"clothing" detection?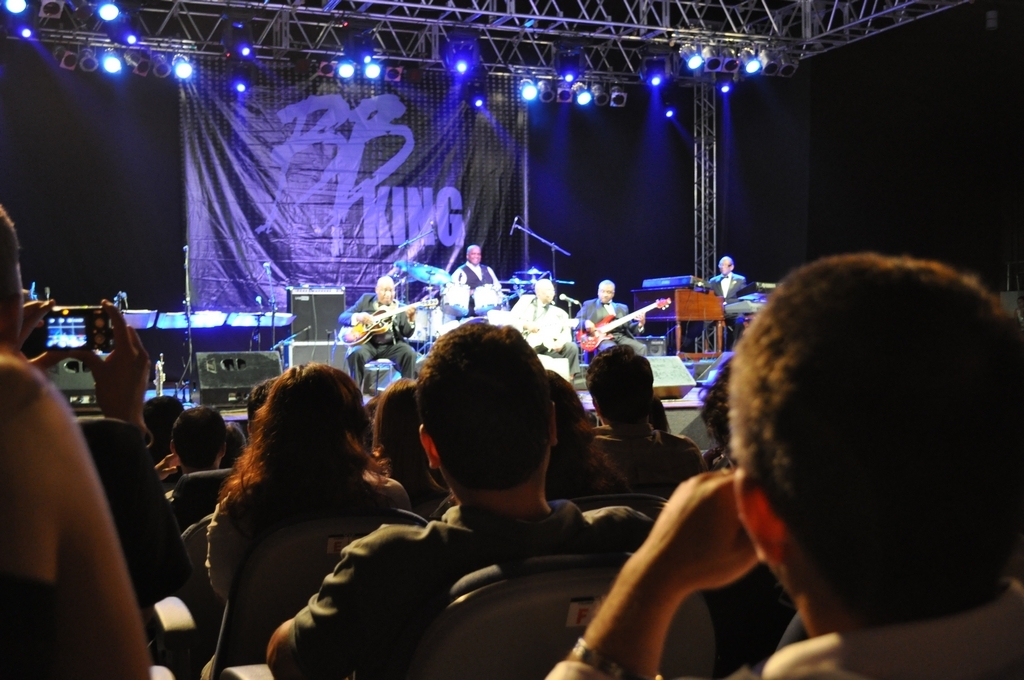
(x1=339, y1=290, x2=418, y2=381)
